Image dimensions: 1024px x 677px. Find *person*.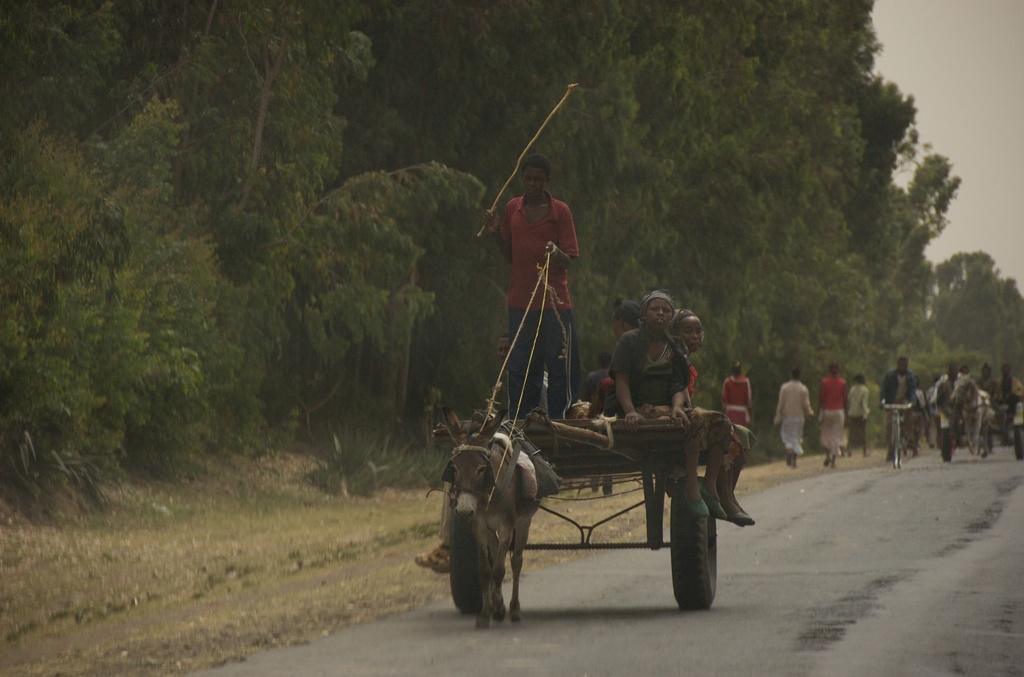
[left=623, top=299, right=683, bottom=413].
